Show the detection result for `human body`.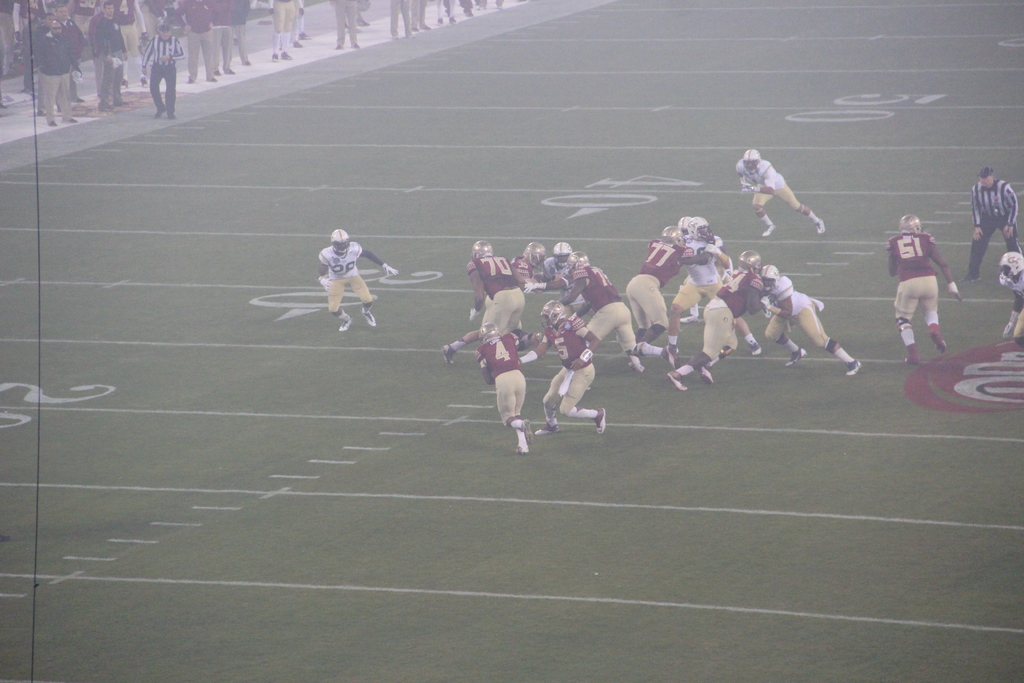
crop(89, 4, 124, 111).
